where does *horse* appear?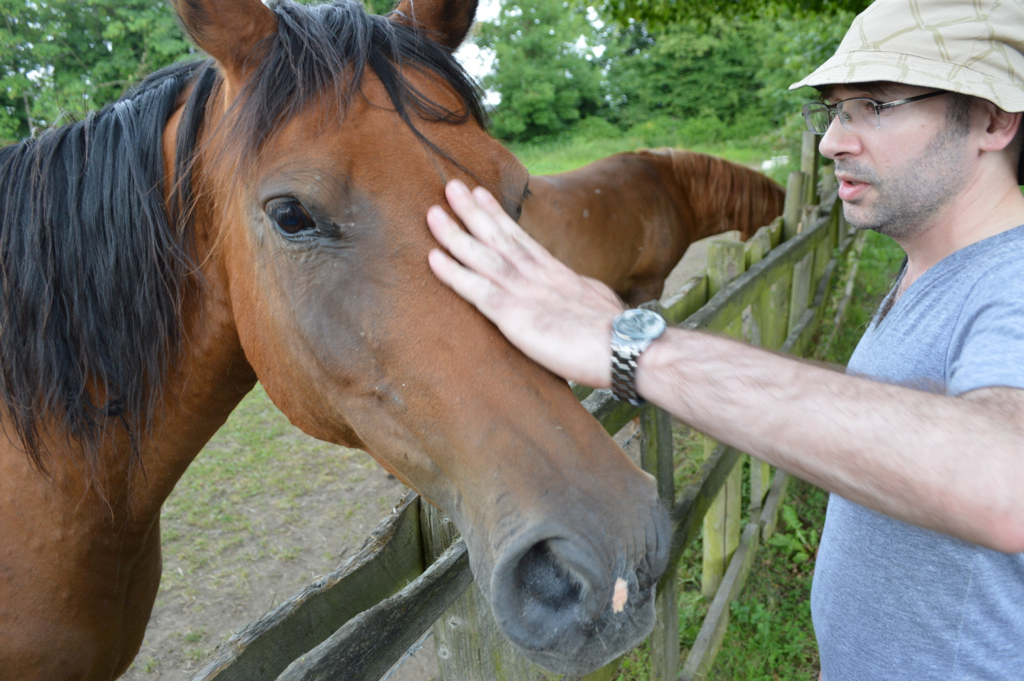
Appears at x1=514 y1=148 x2=788 y2=311.
